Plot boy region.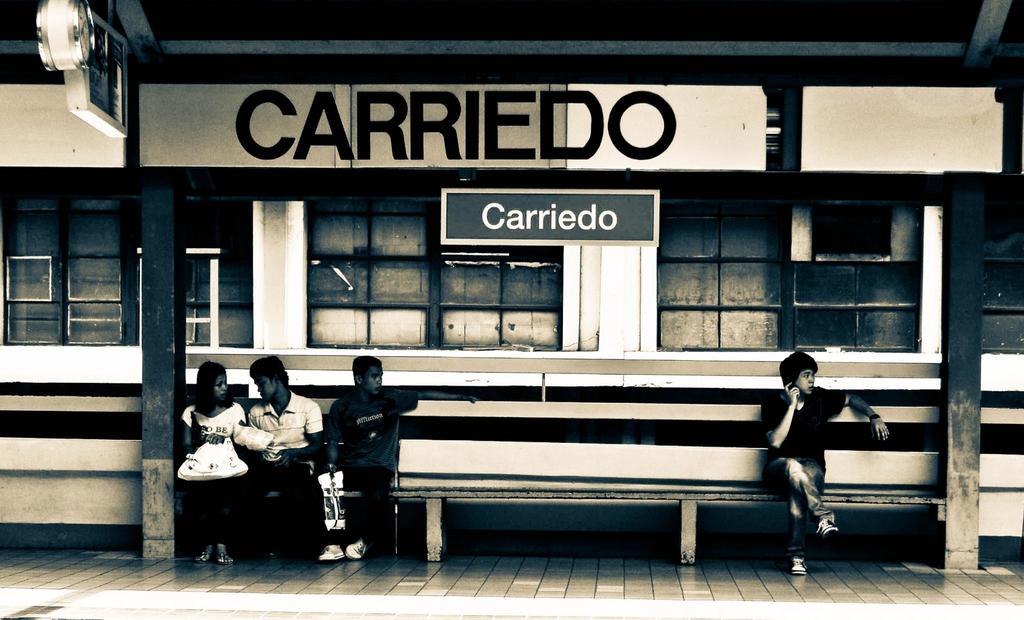
Plotted at BBox(317, 358, 417, 564).
